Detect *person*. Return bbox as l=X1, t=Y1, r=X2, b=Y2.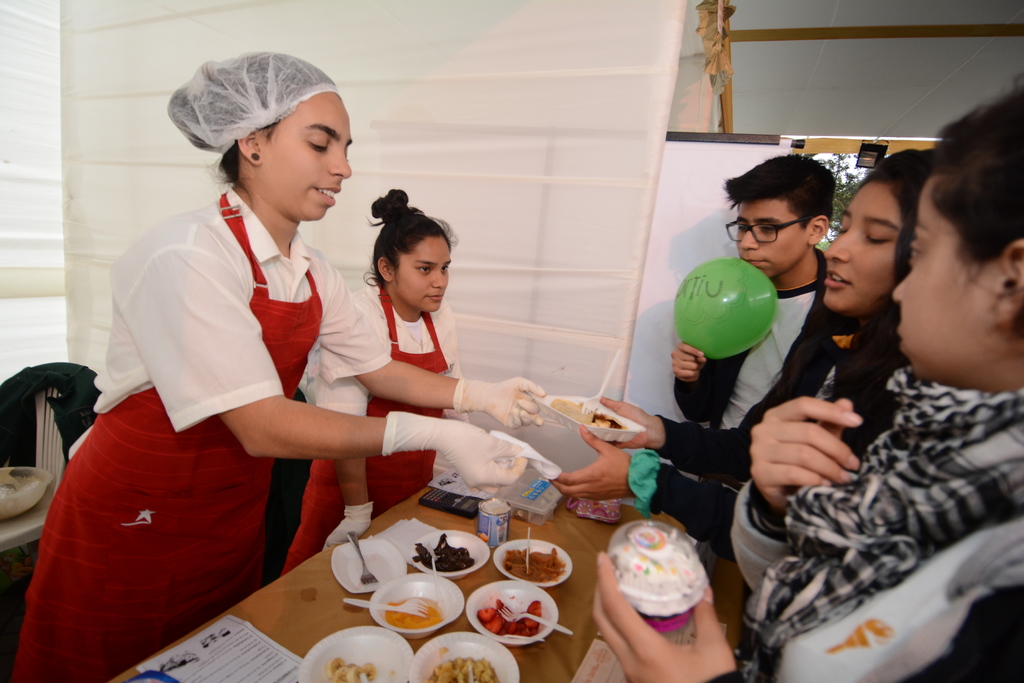
l=281, t=180, r=460, b=572.
